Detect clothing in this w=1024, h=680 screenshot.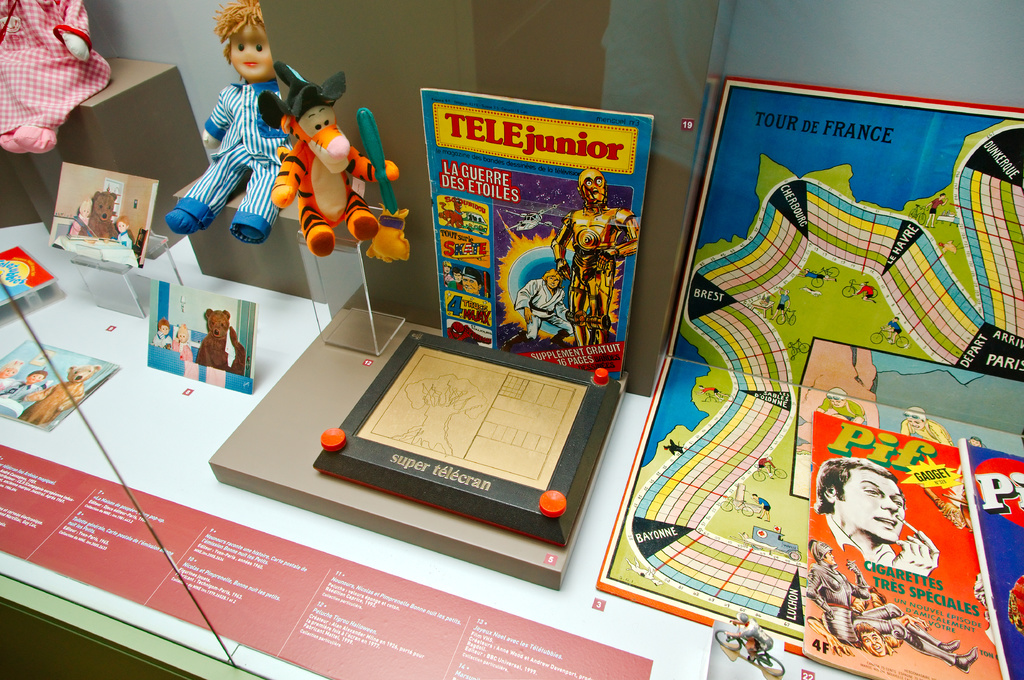
Detection: [left=171, top=76, right=303, bottom=232].
